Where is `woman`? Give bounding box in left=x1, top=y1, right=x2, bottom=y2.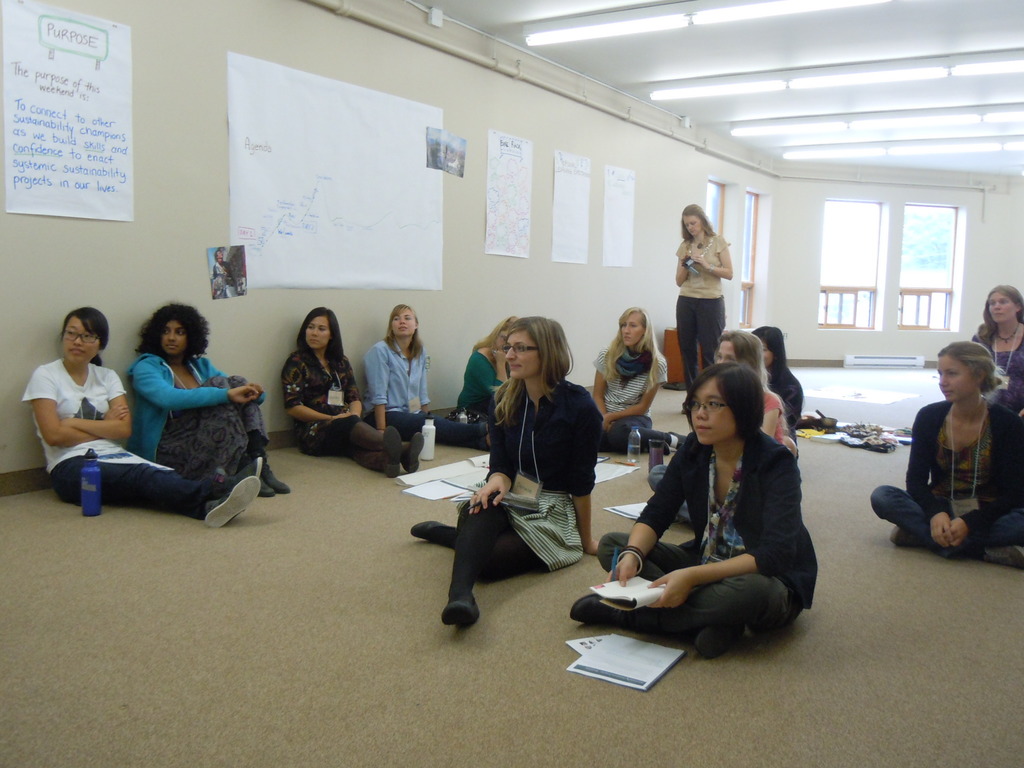
left=280, top=307, right=426, bottom=476.
